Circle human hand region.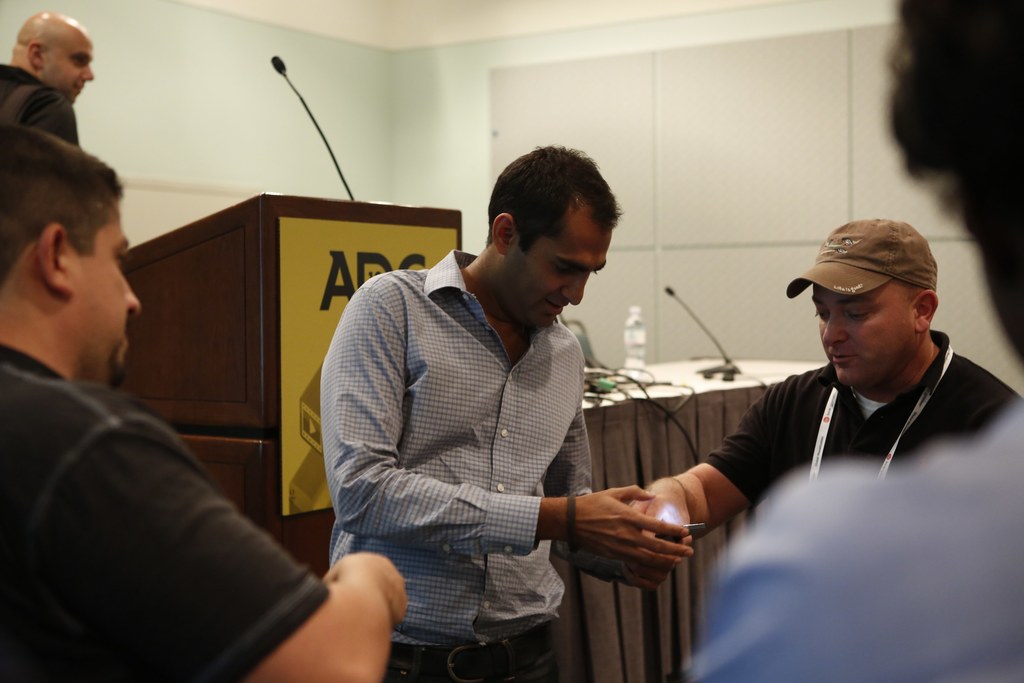
Region: (321, 549, 409, 632).
